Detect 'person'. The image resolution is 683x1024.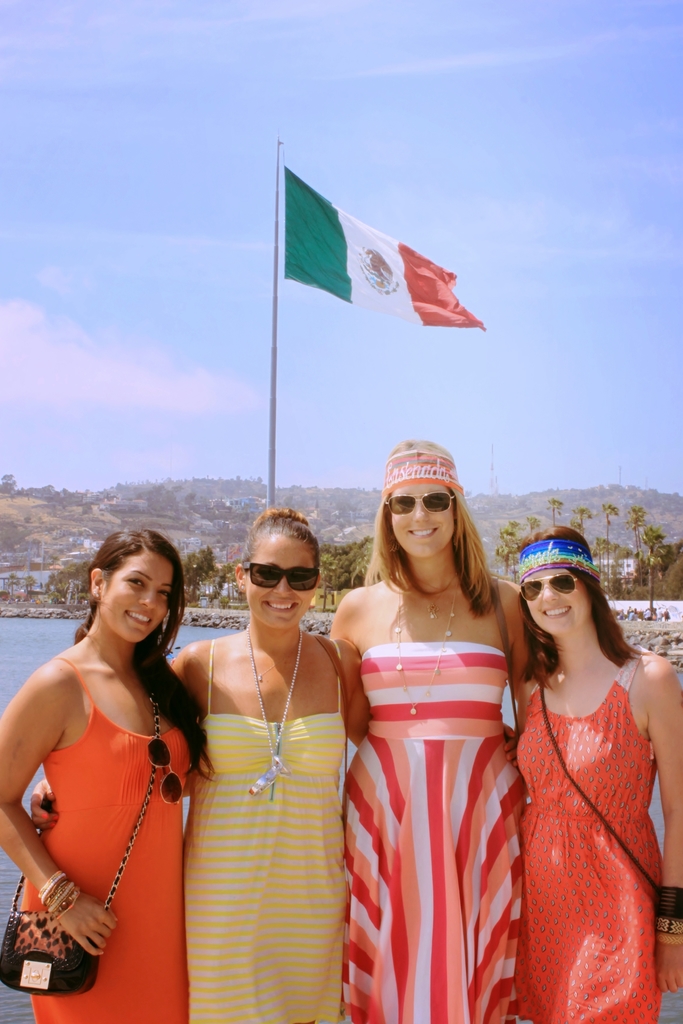
25 503 383 1021.
